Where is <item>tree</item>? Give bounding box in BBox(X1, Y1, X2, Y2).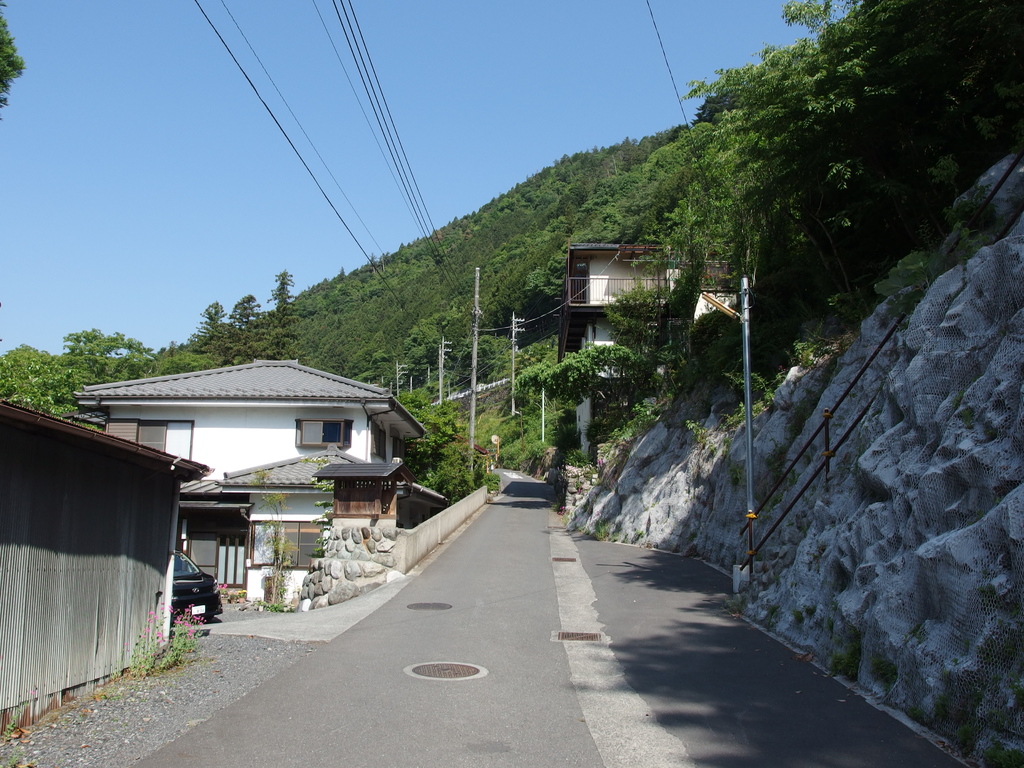
BBox(595, 277, 662, 367).
